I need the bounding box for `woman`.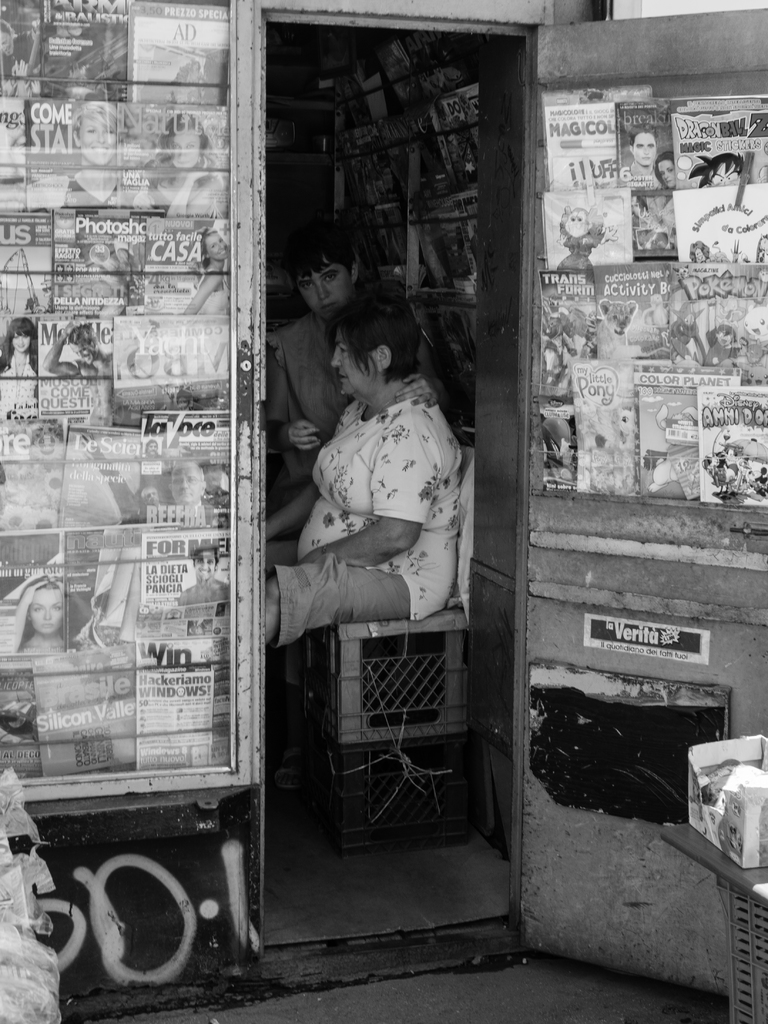
Here it is: detection(35, 104, 135, 214).
